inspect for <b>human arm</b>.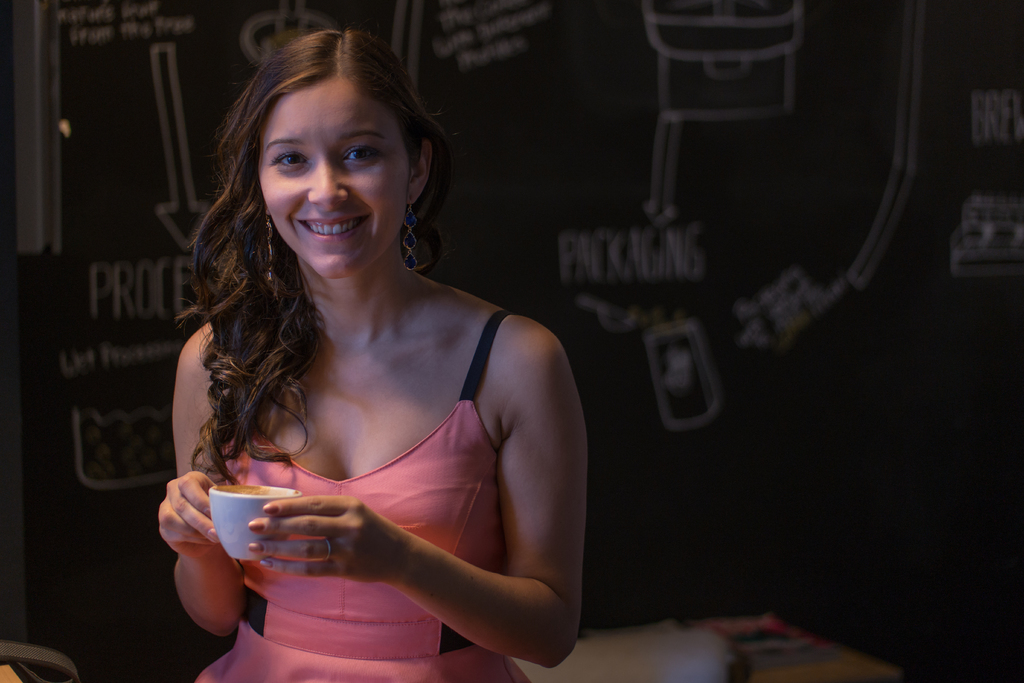
Inspection: 197,349,577,678.
